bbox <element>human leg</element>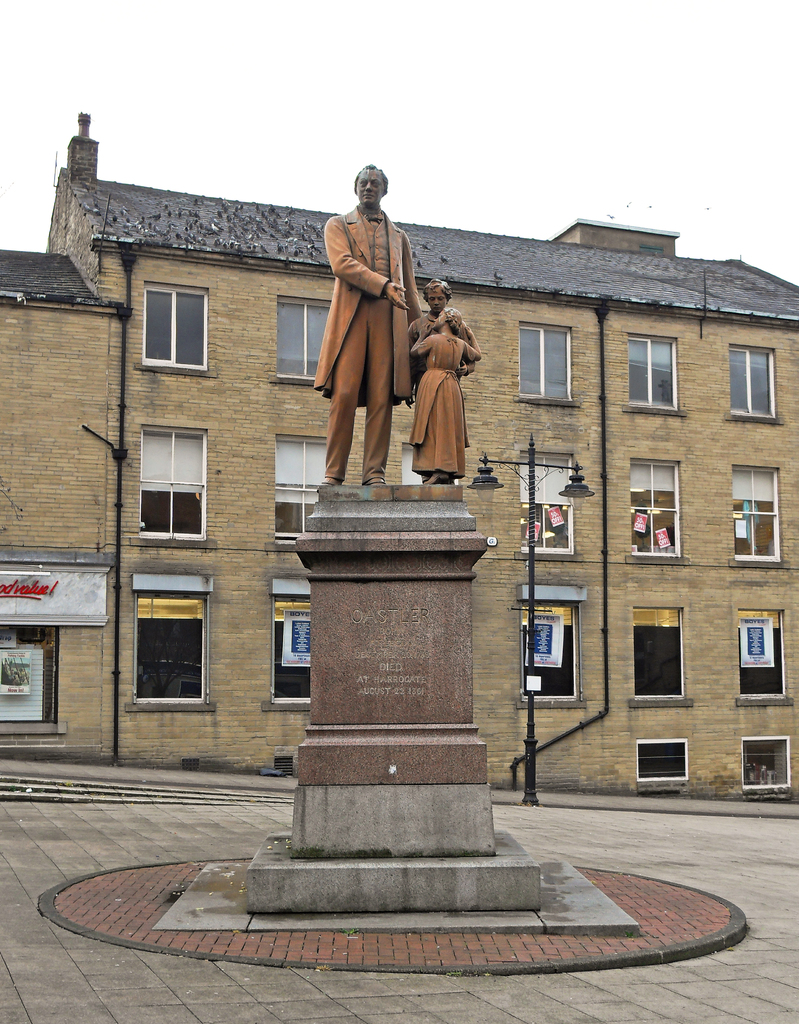
Rect(359, 305, 396, 482)
